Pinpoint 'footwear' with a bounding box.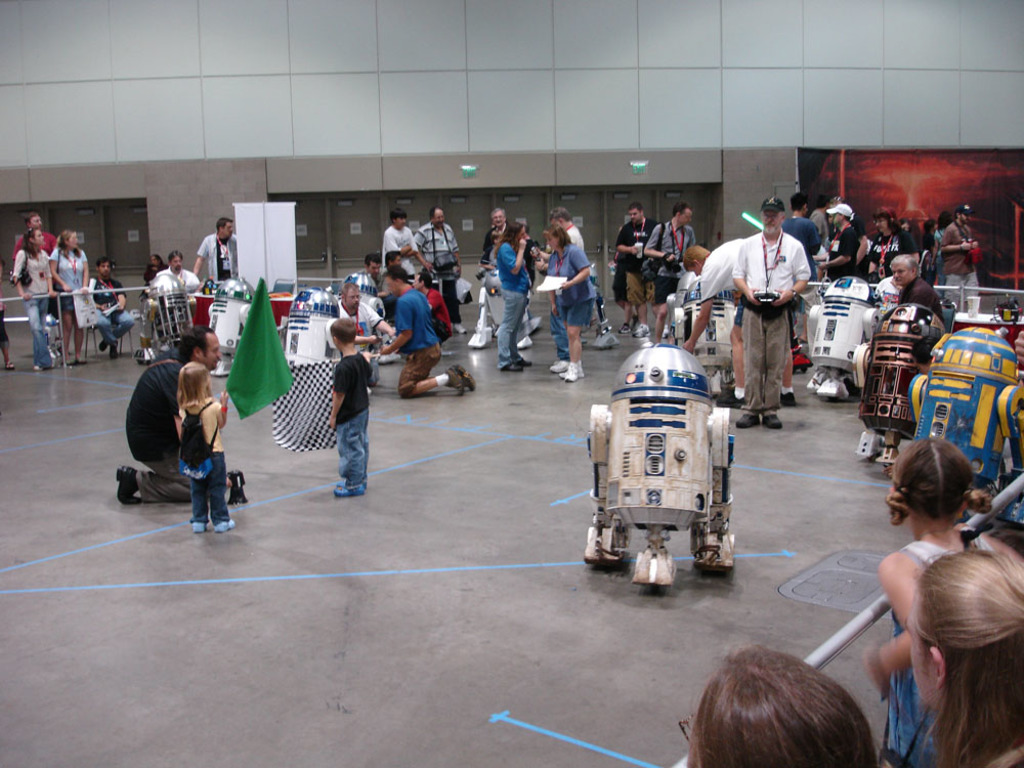
<bbox>34, 367, 44, 373</bbox>.
